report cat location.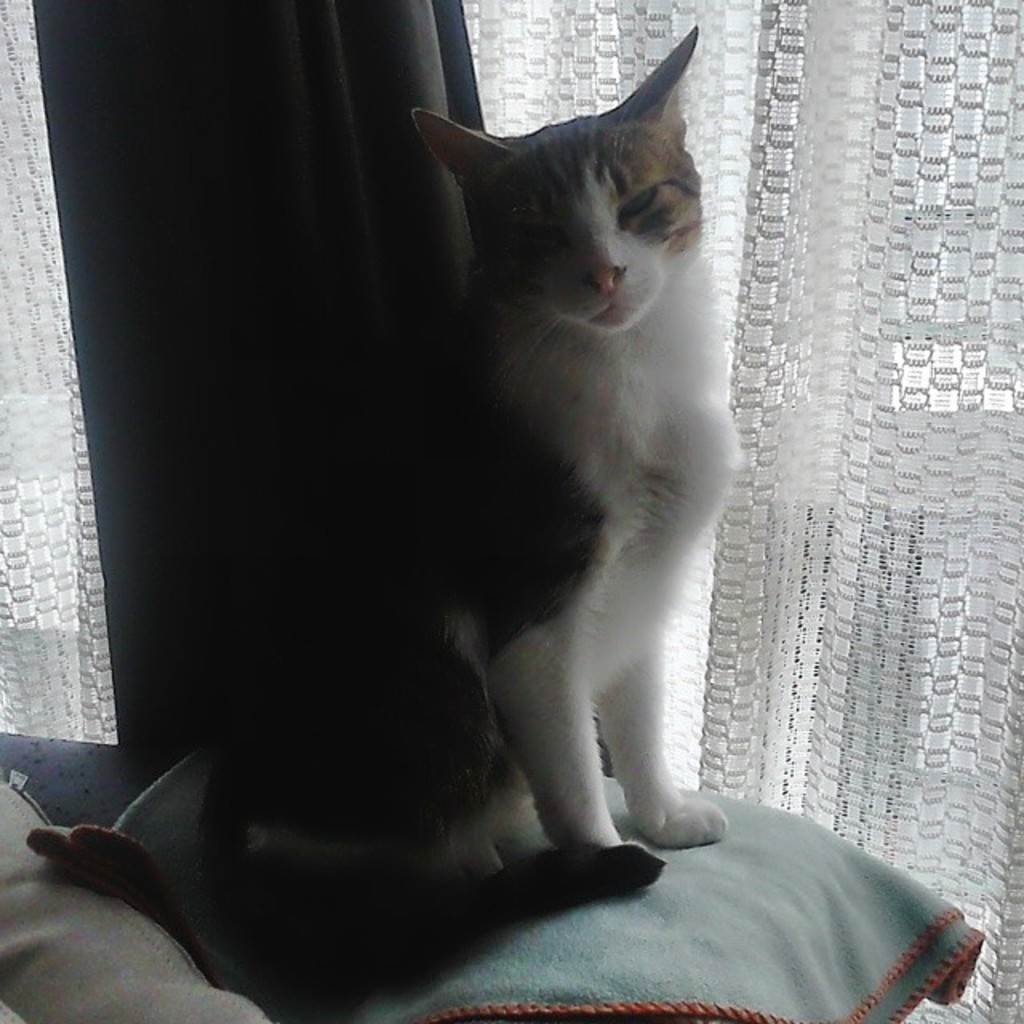
Report: bbox=(150, 18, 758, 912).
